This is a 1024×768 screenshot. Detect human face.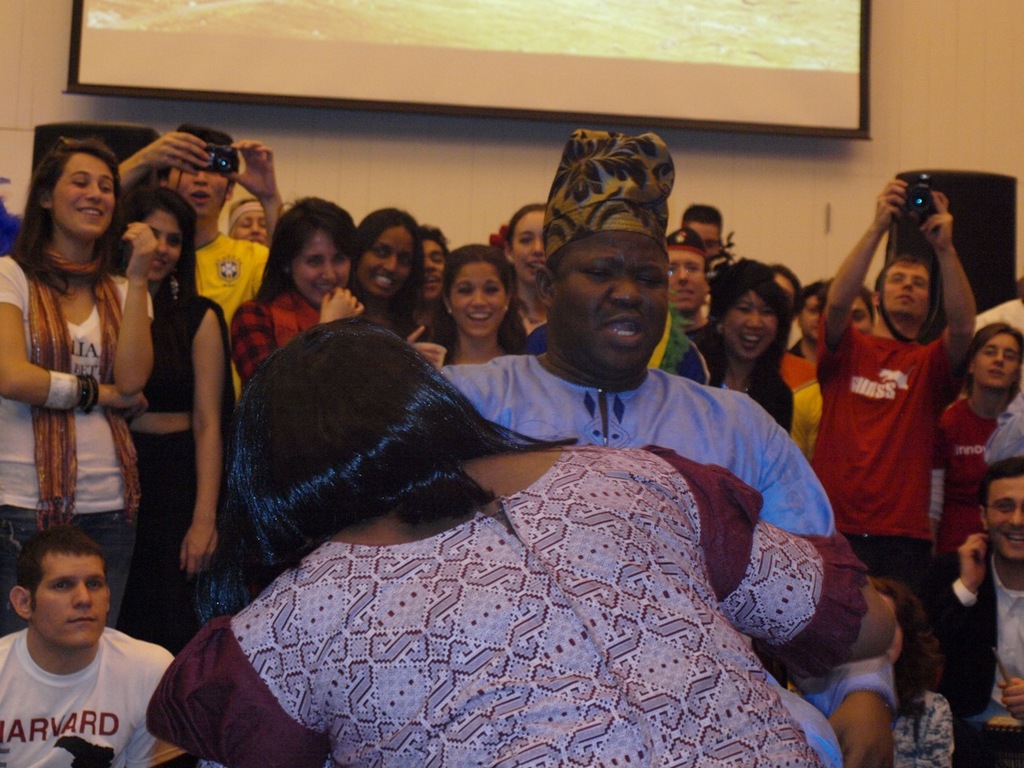
bbox=[293, 234, 351, 302].
